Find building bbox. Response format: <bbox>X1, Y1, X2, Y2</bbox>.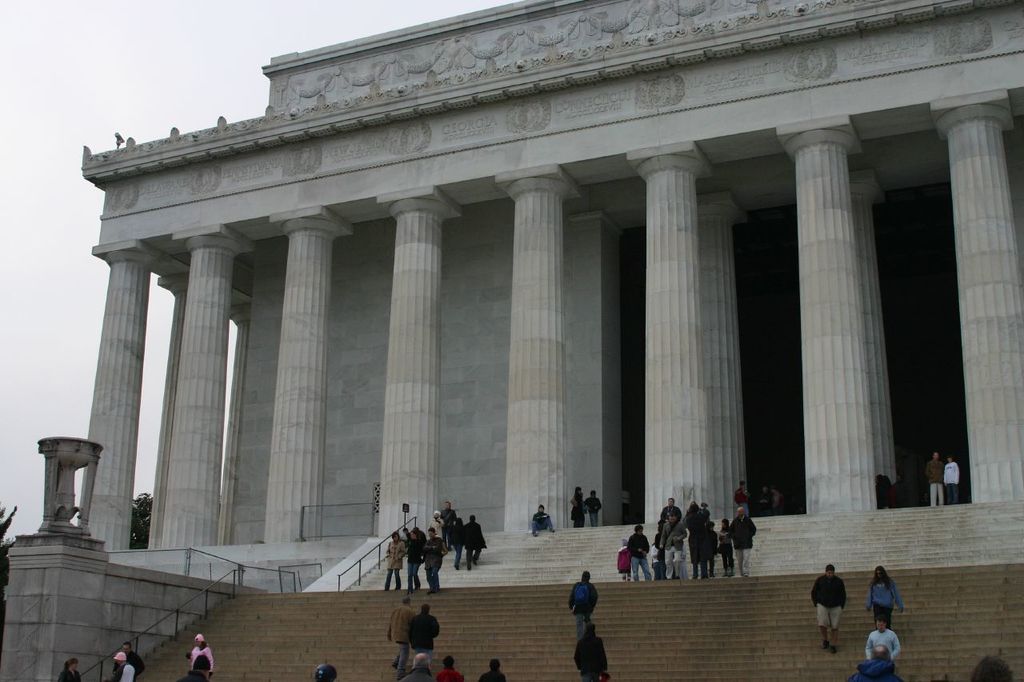
<bbox>3, 0, 1023, 681</bbox>.
